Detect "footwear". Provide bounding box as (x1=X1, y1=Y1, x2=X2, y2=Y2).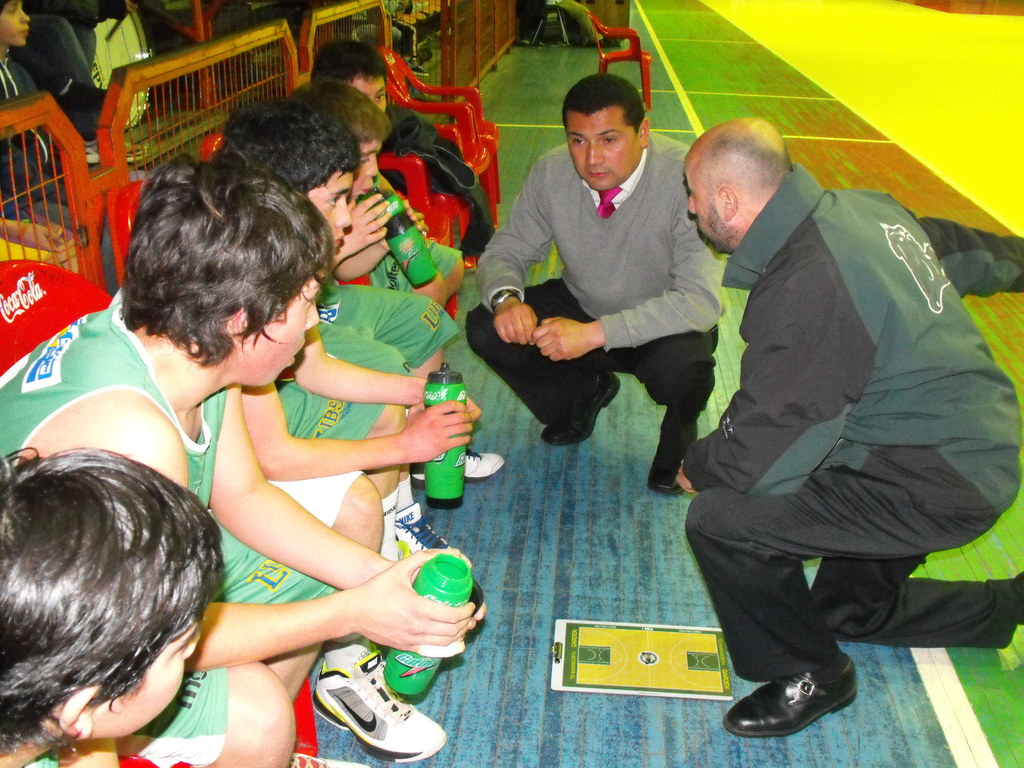
(x1=649, y1=408, x2=698, y2=496).
